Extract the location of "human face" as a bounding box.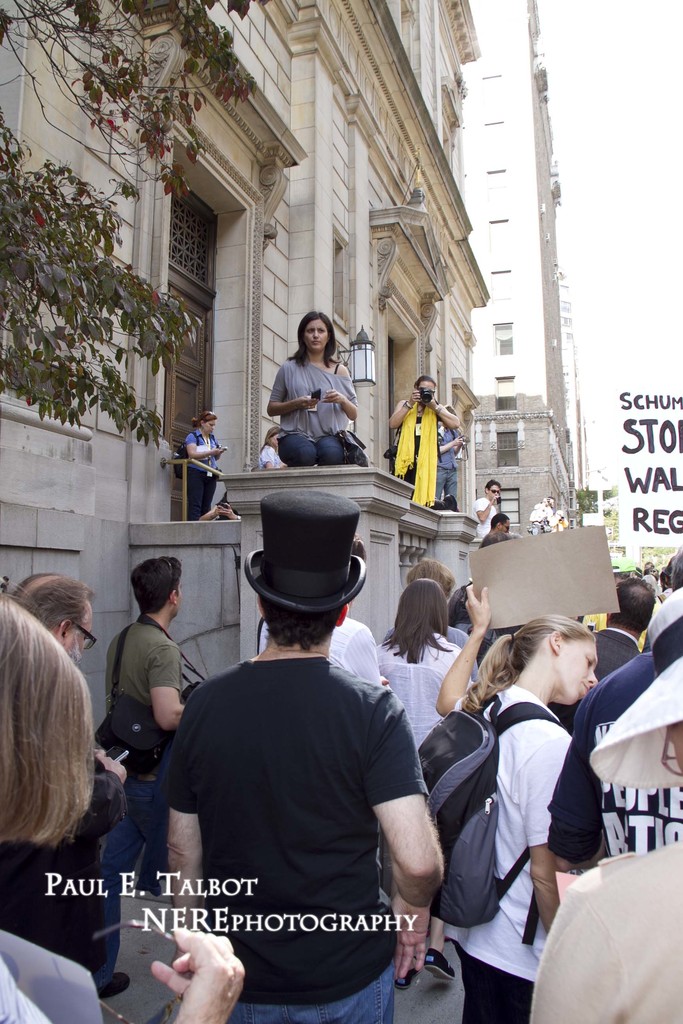
x1=300 y1=321 x2=329 y2=349.
